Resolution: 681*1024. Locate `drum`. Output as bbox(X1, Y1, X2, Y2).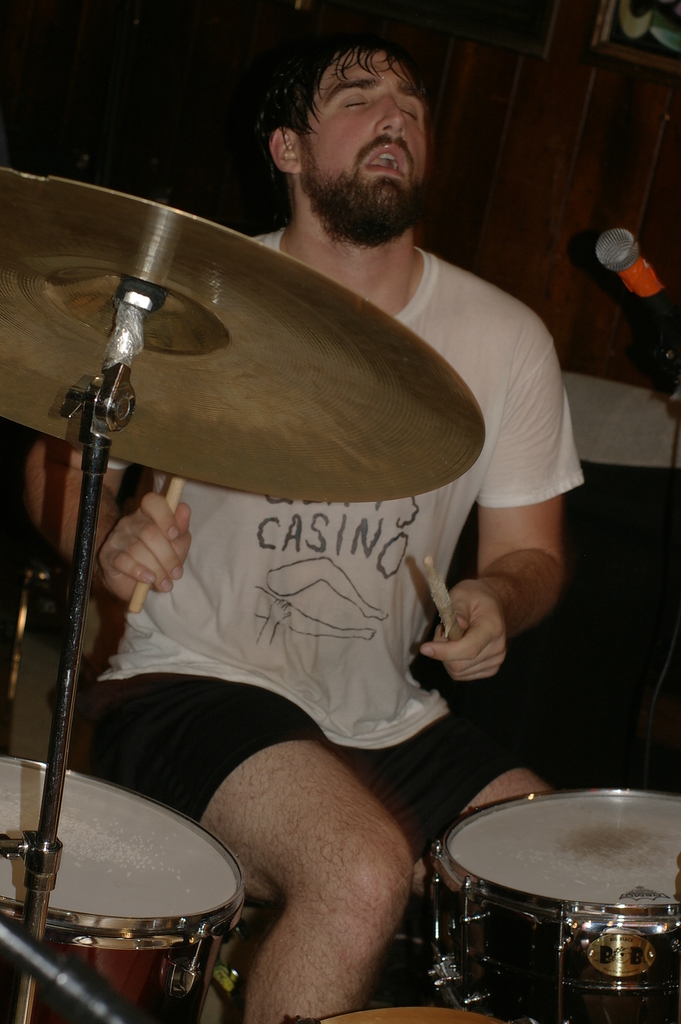
bbox(0, 755, 247, 1023).
